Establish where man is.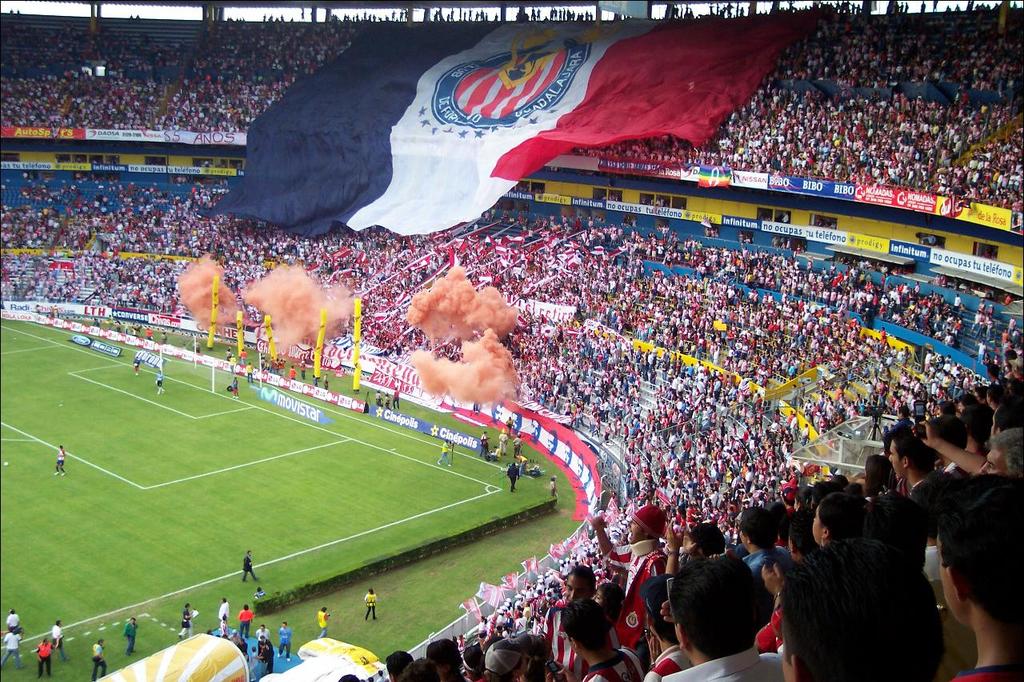
Established at 287 364 298 380.
